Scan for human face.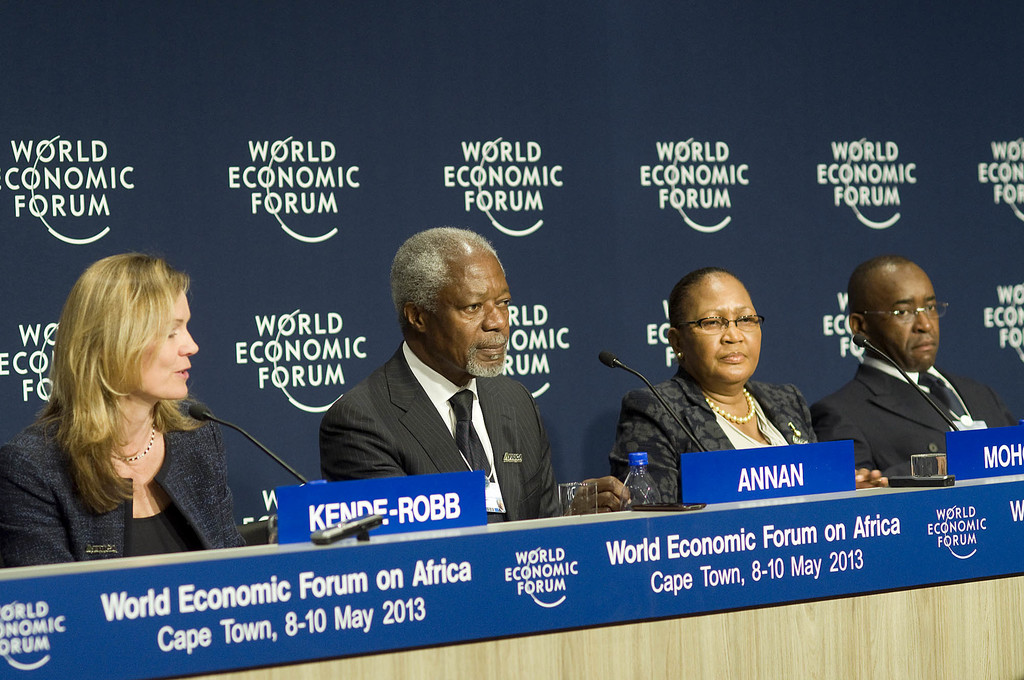
Scan result: 424,249,509,367.
